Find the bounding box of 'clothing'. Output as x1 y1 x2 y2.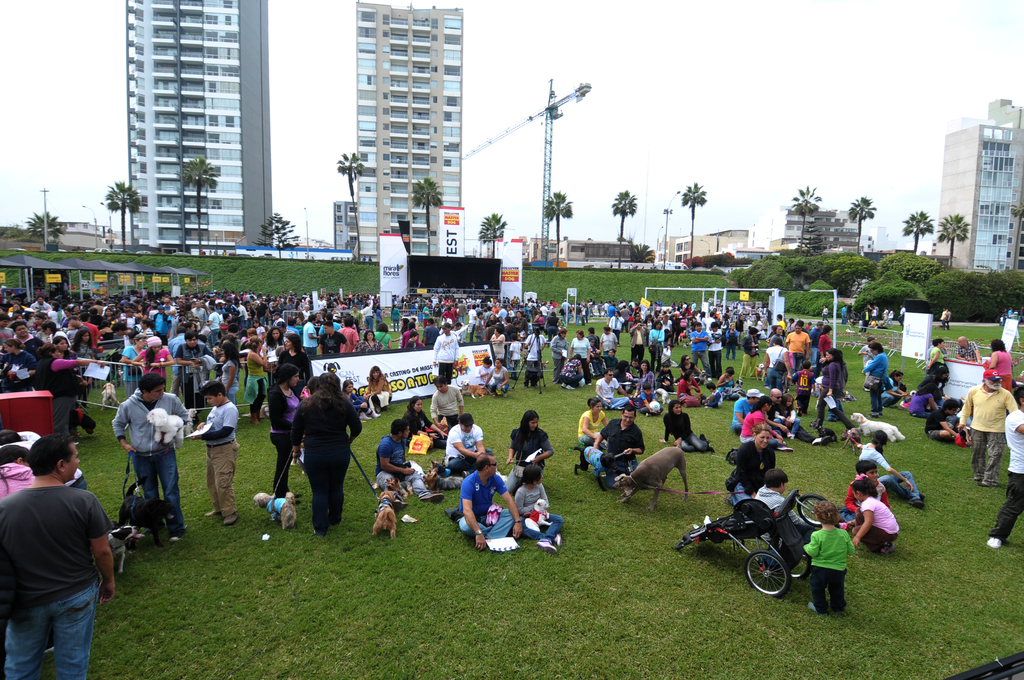
956 343 977 359.
